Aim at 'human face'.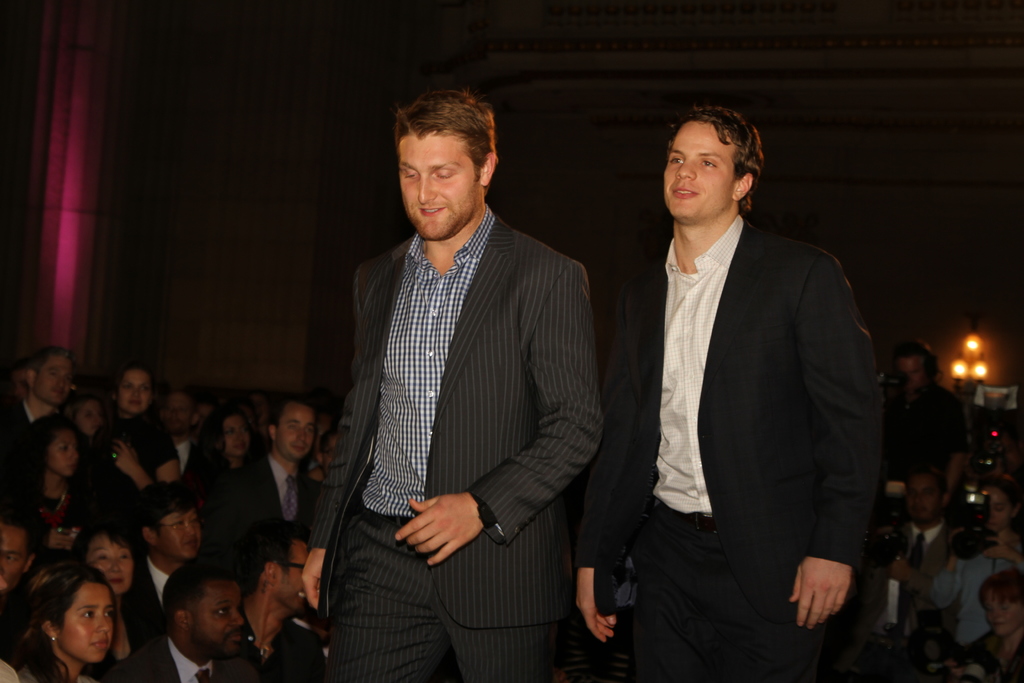
Aimed at x1=399 y1=133 x2=482 y2=242.
